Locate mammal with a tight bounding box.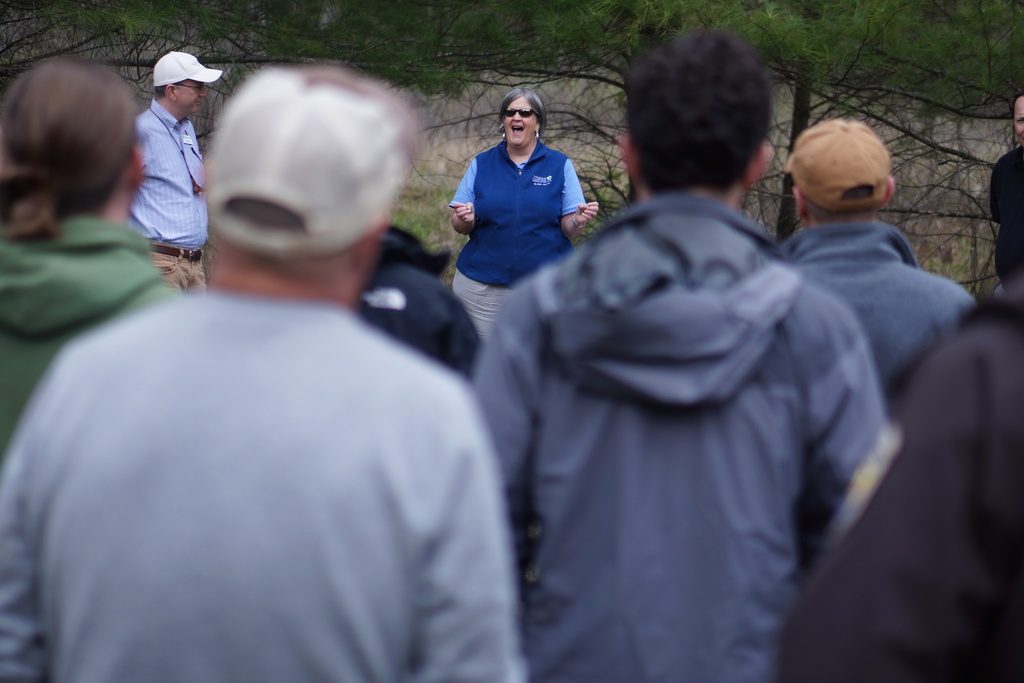
rect(986, 89, 1023, 283).
